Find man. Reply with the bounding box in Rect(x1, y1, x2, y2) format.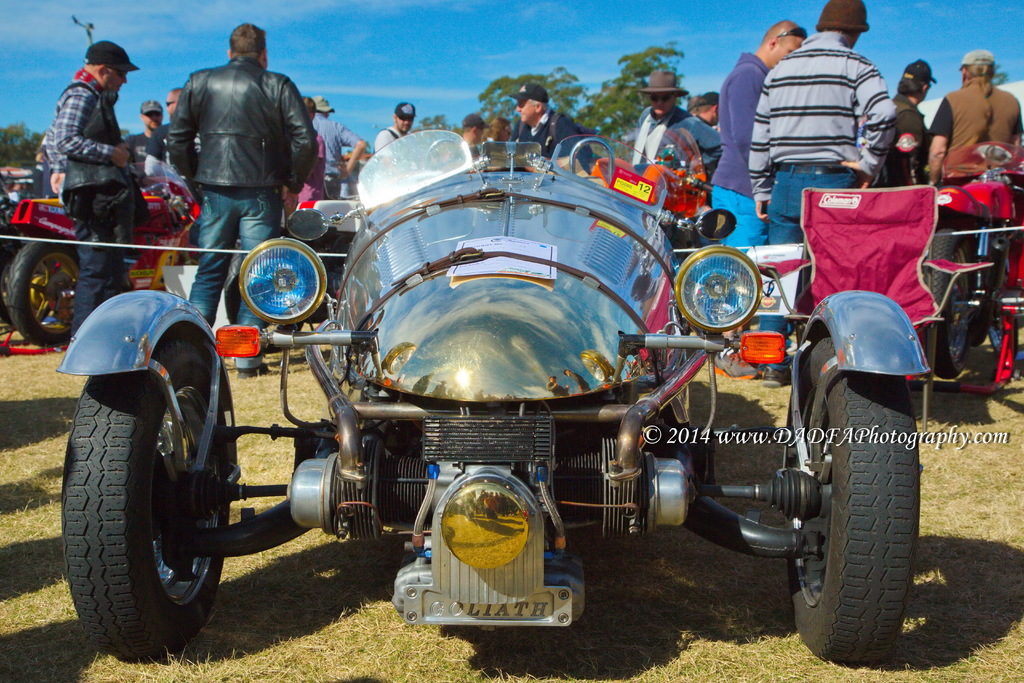
Rect(448, 106, 491, 169).
